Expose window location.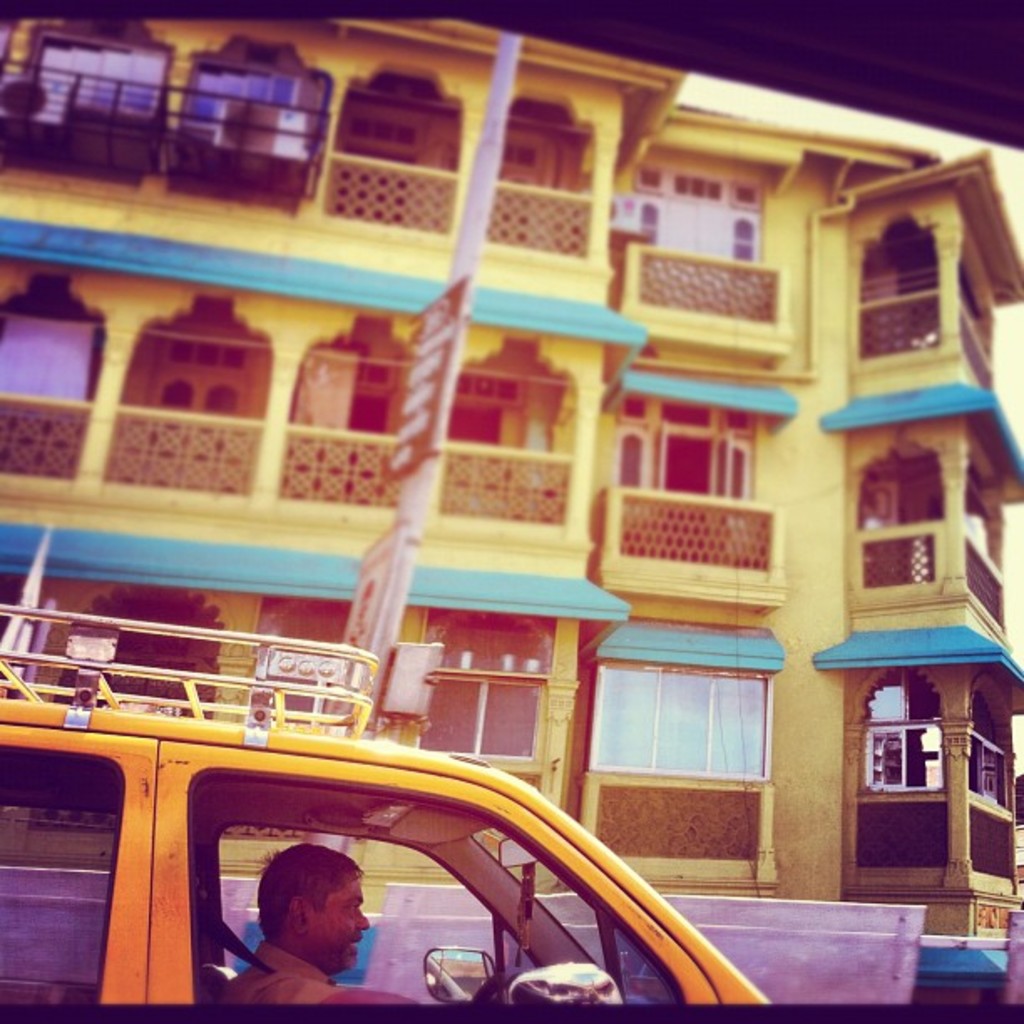
Exposed at x1=169 y1=77 x2=298 y2=134.
